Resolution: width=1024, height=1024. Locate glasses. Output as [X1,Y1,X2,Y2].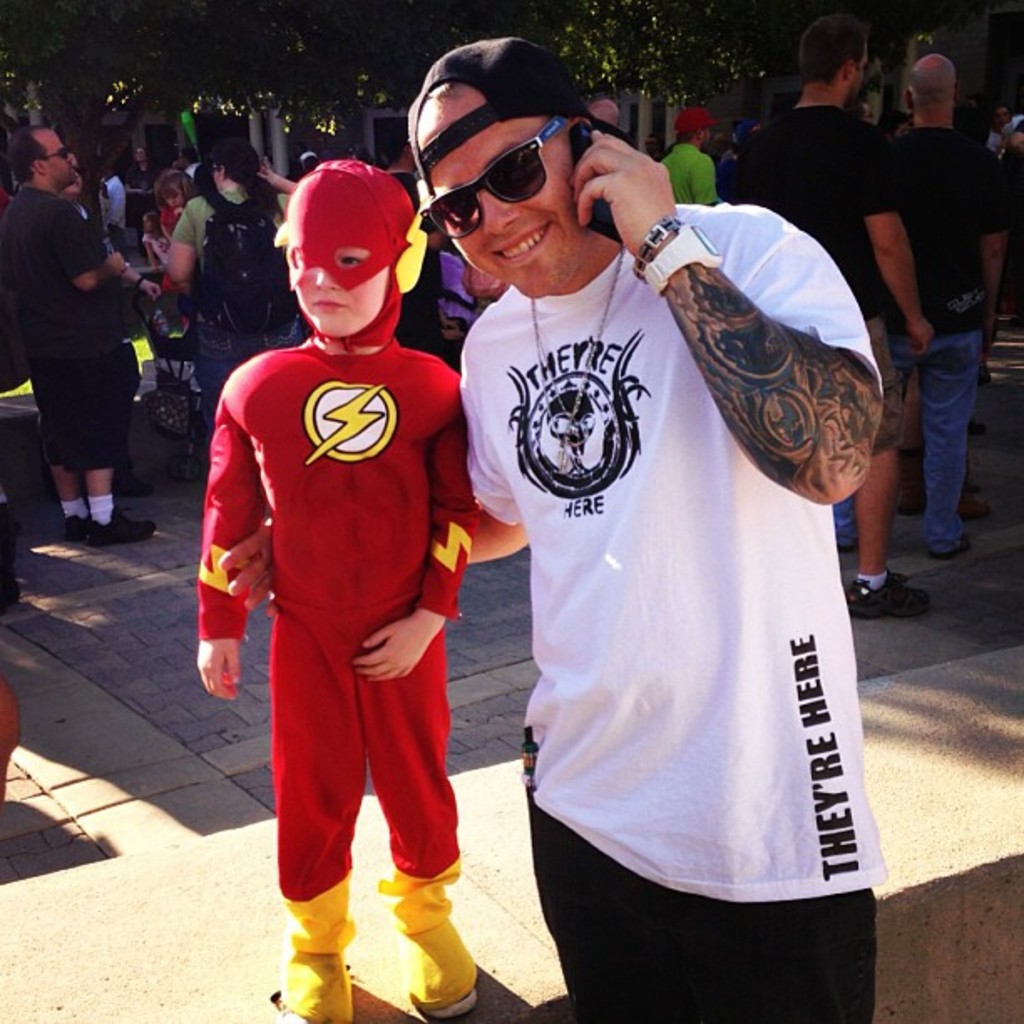
[25,141,80,164].
